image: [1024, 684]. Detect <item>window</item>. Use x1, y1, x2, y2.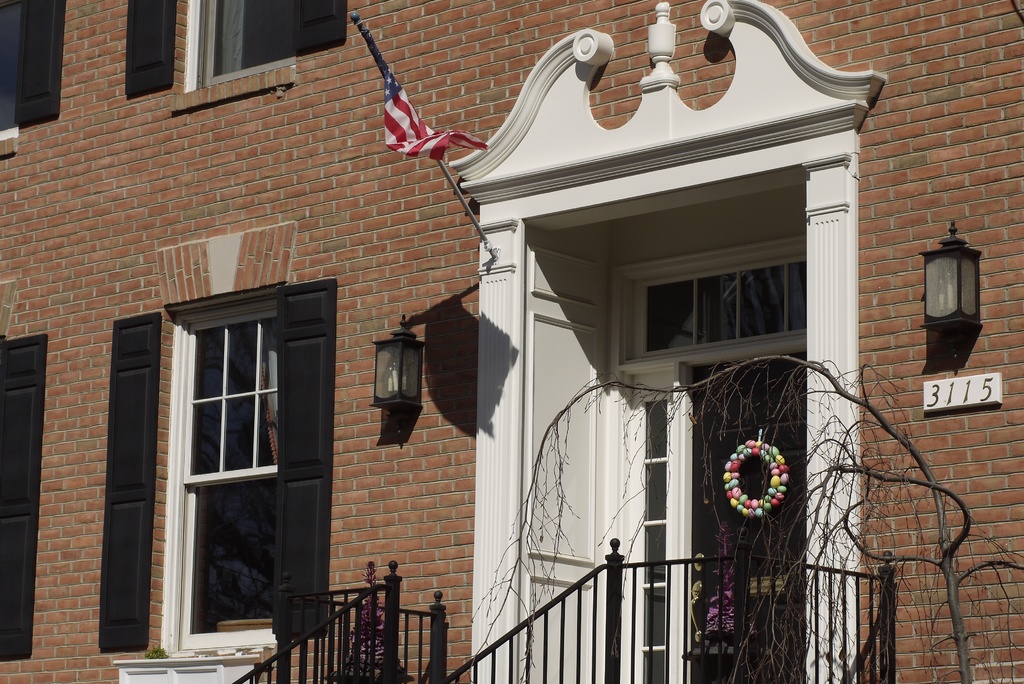
635, 268, 813, 683.
